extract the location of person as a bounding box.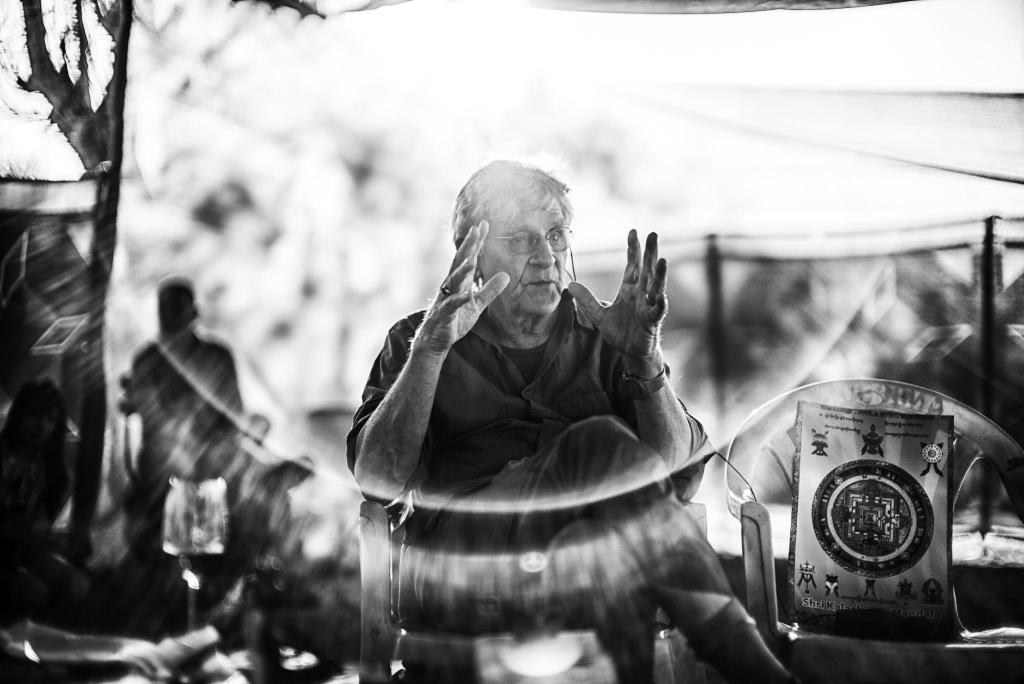
l=347, t=158, r=709, b=507.
